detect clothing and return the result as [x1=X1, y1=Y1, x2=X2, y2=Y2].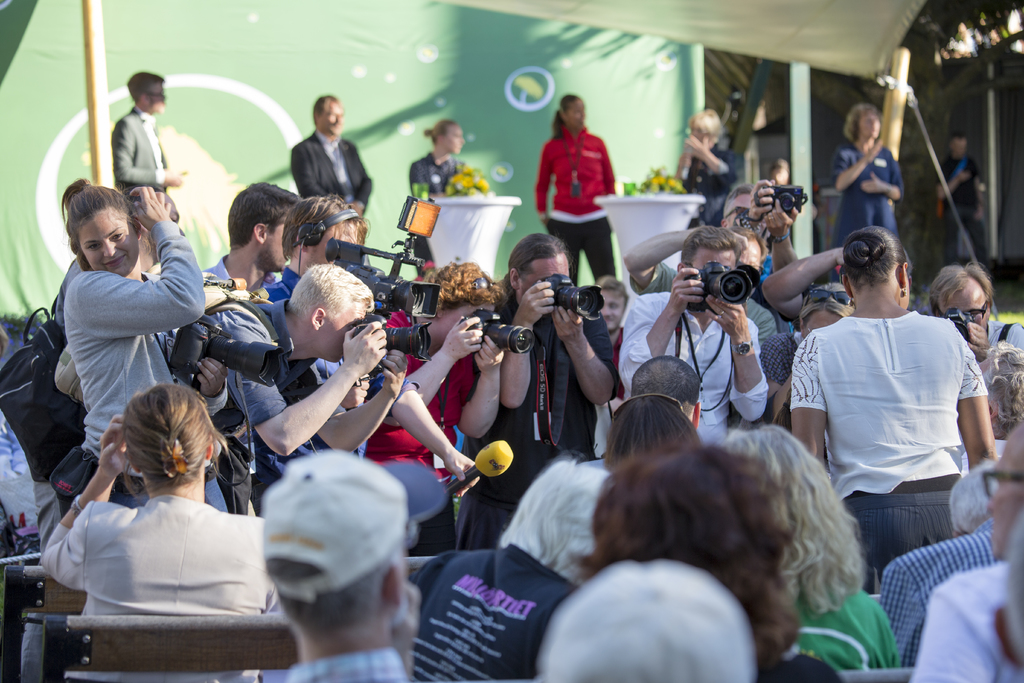
[x1=932, y1=152, x2=985, y2=254].
